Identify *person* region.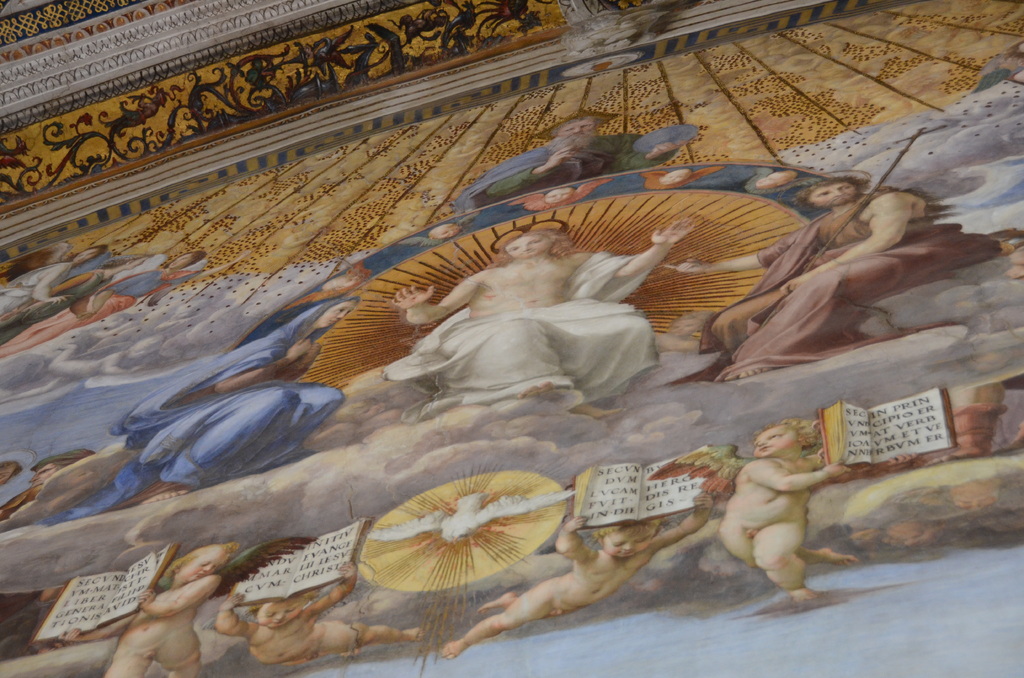
Region: 36:296:359:523.
